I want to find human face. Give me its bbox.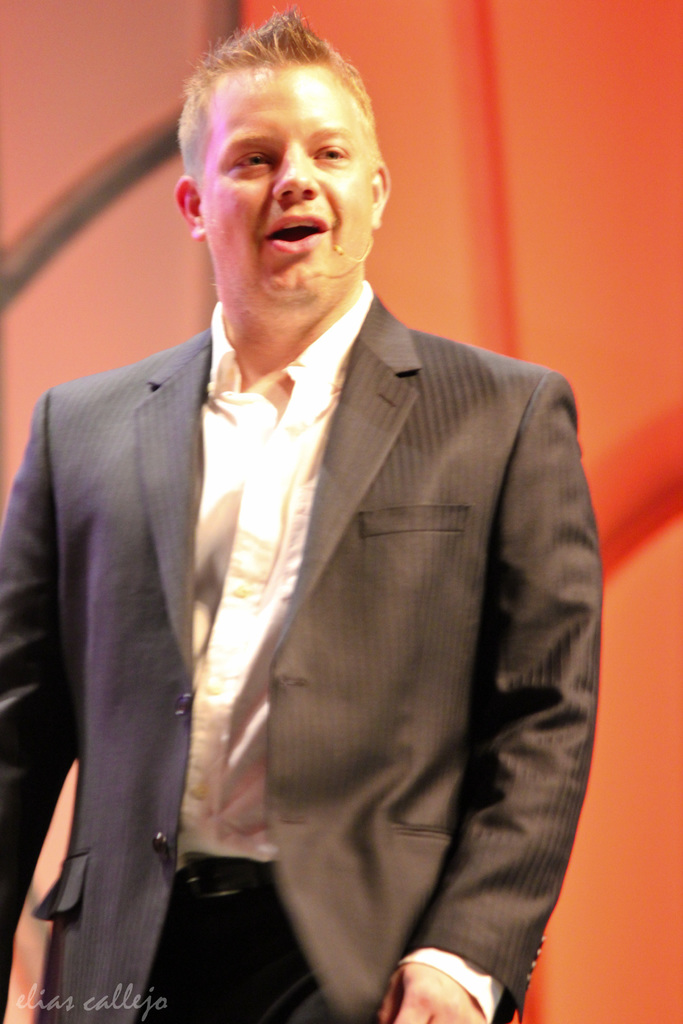
x1=195, y1=64, x2=375, y2=304.
